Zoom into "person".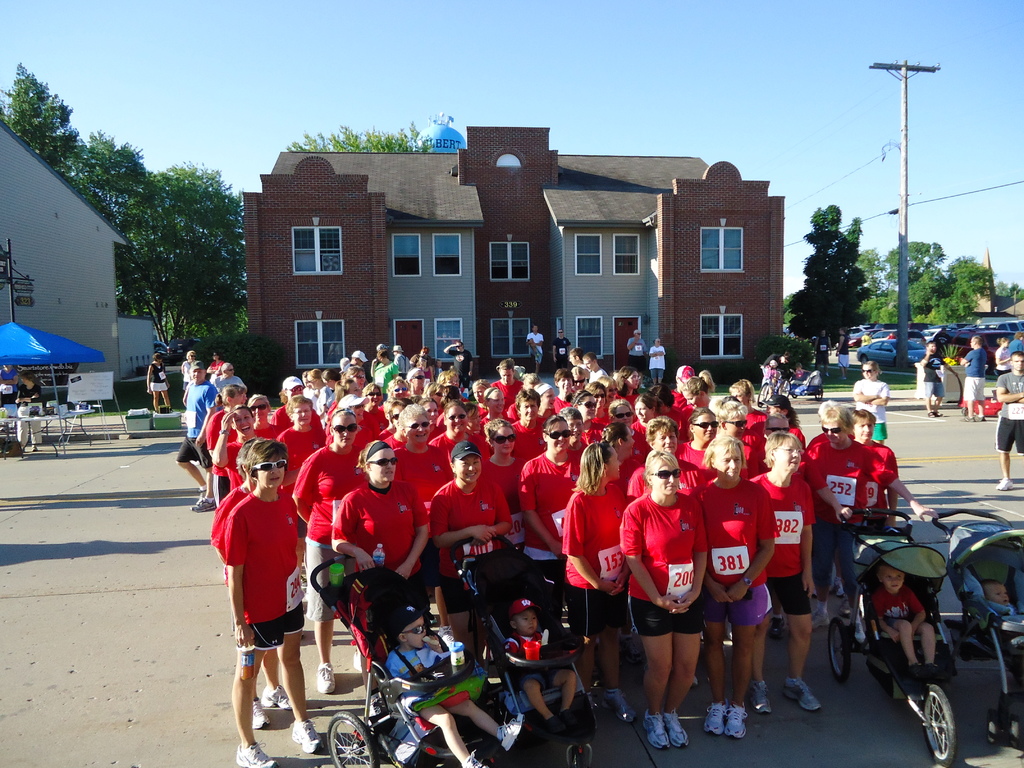
Zoom target: select_region(729, 378, 765, 429).
